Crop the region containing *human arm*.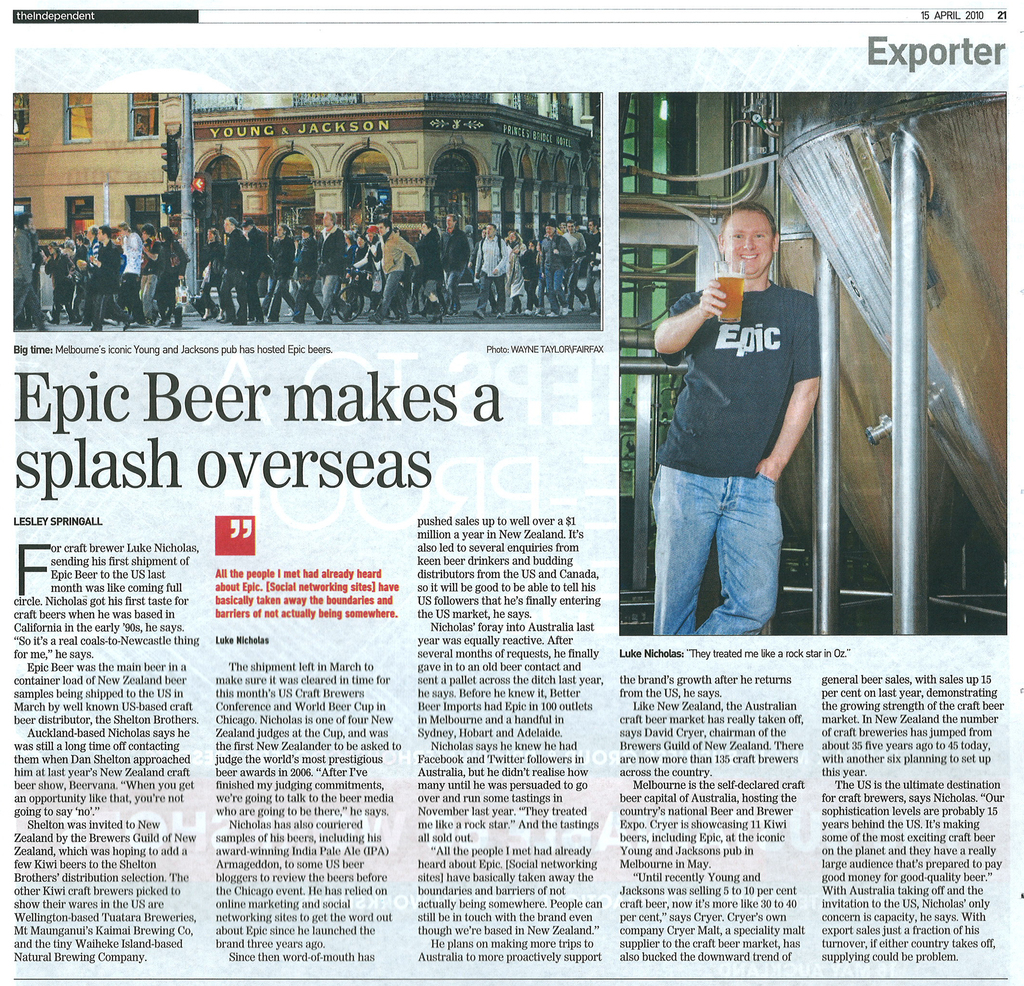
Crop region: (left=61, top=255, right=80, bottom=276).
